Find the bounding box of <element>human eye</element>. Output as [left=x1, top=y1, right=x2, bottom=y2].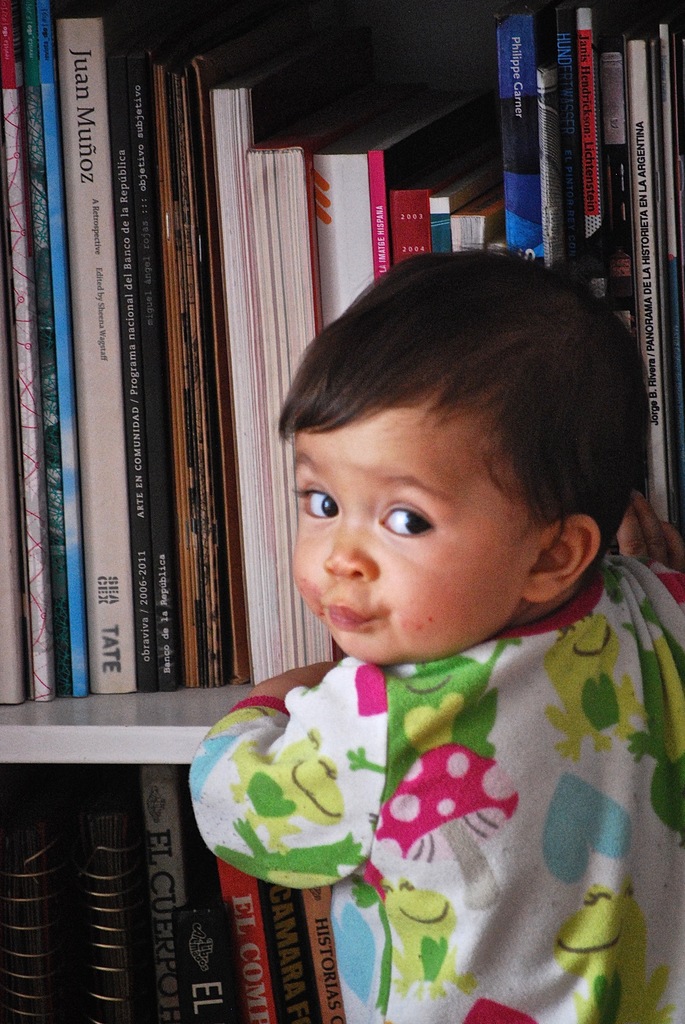
[left=377, top=501, right=436, bottom=543].
